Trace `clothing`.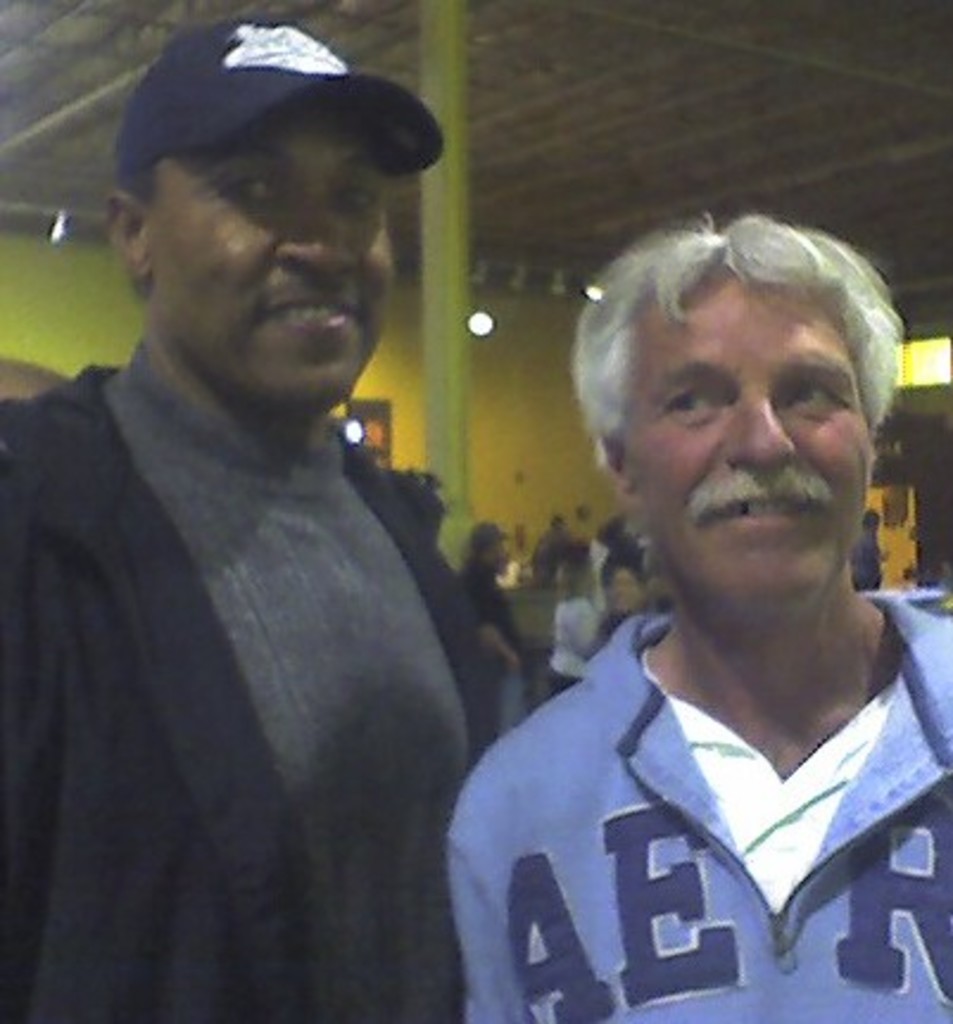
Traced to (left=449, top=575, right=948, bottom=1022).
